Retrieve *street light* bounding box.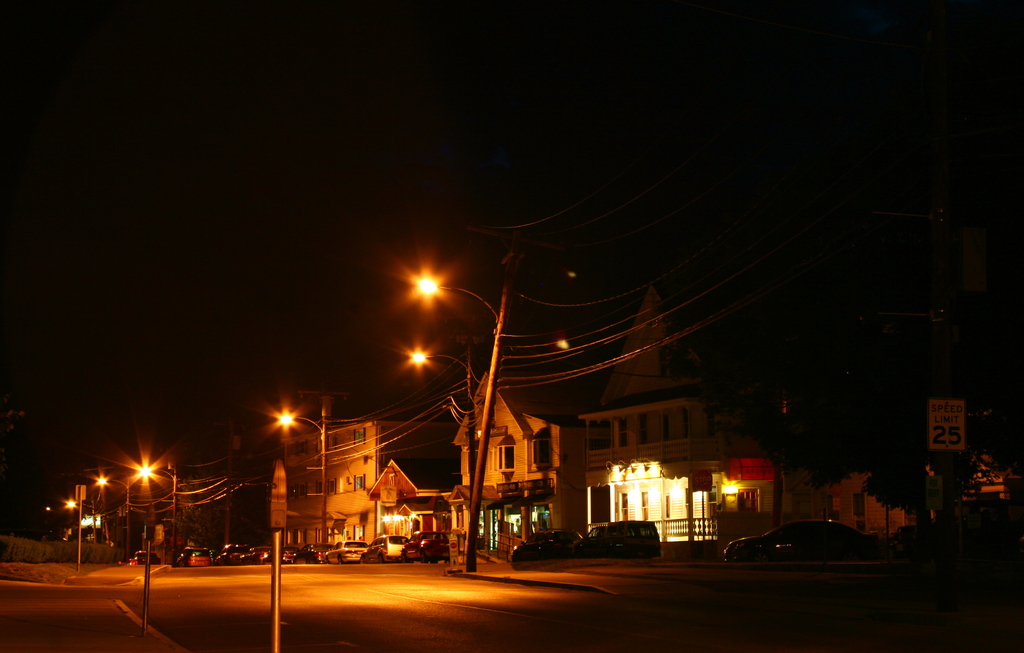
Bounding box: x1=402 y1=343 x2=484 y2=513.
